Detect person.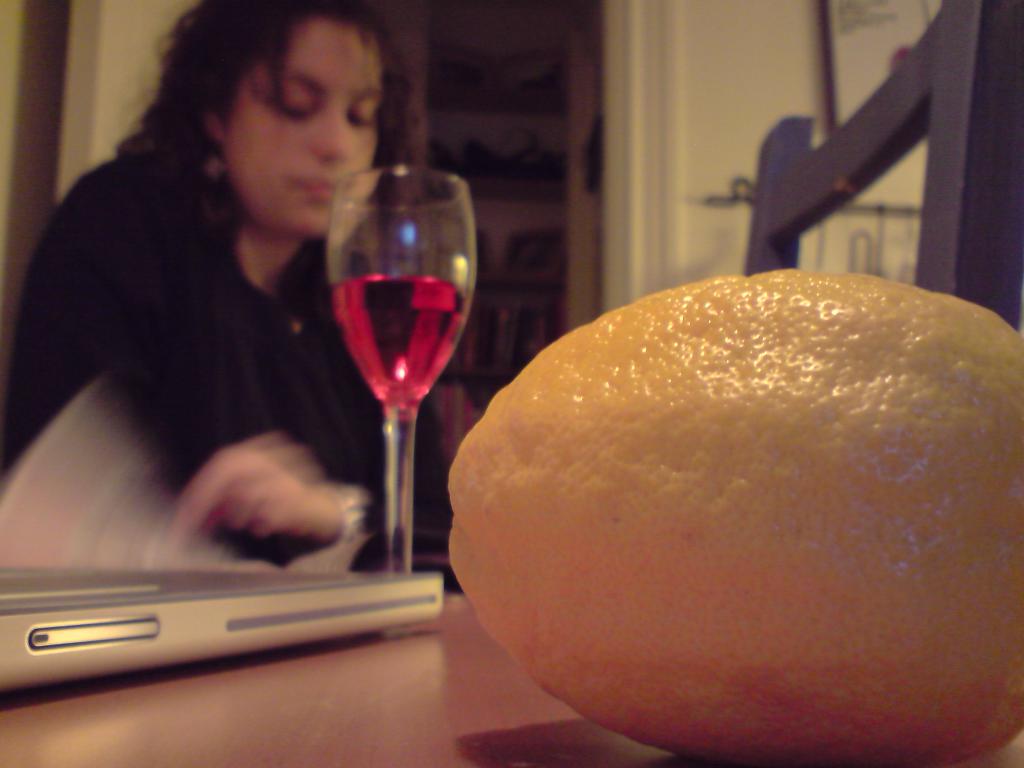
Detected at 0 0 490 590.
